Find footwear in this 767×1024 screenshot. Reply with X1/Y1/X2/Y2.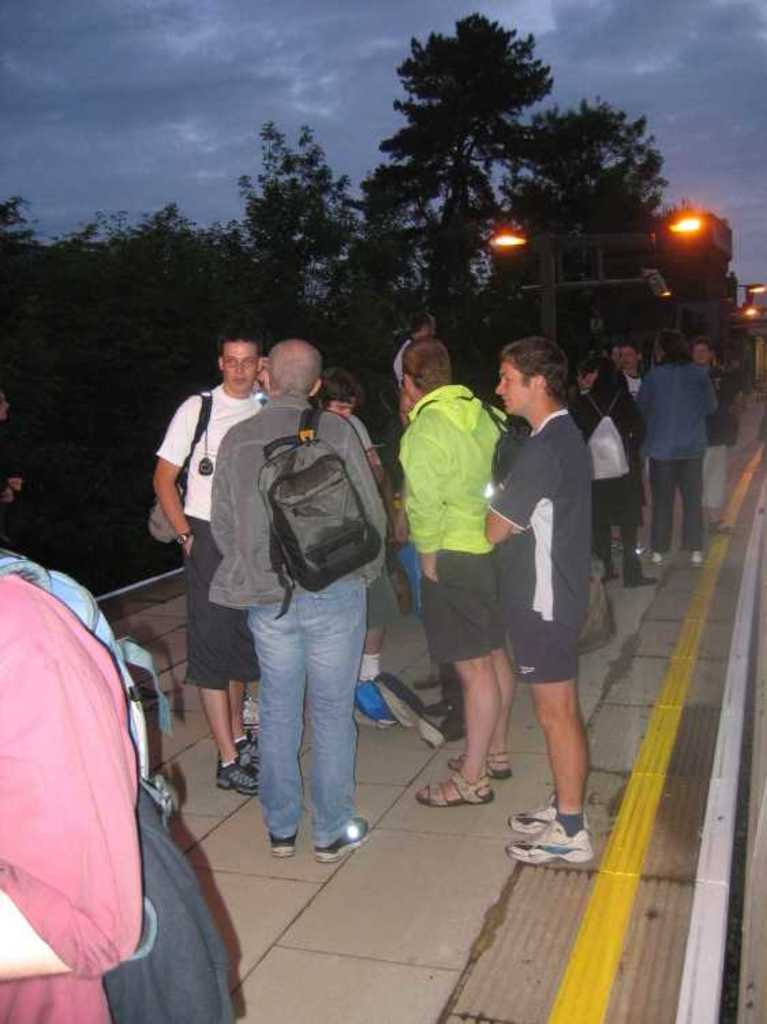
318/825/375/860.
